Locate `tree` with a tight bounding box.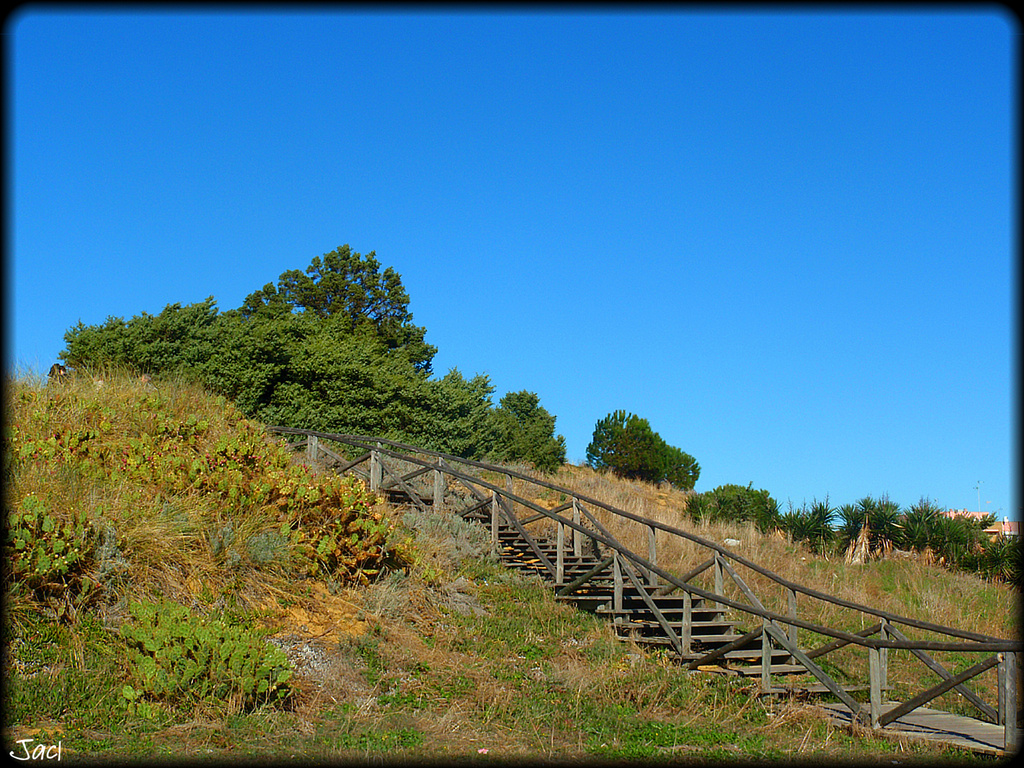
694, 485, 780, 529.
